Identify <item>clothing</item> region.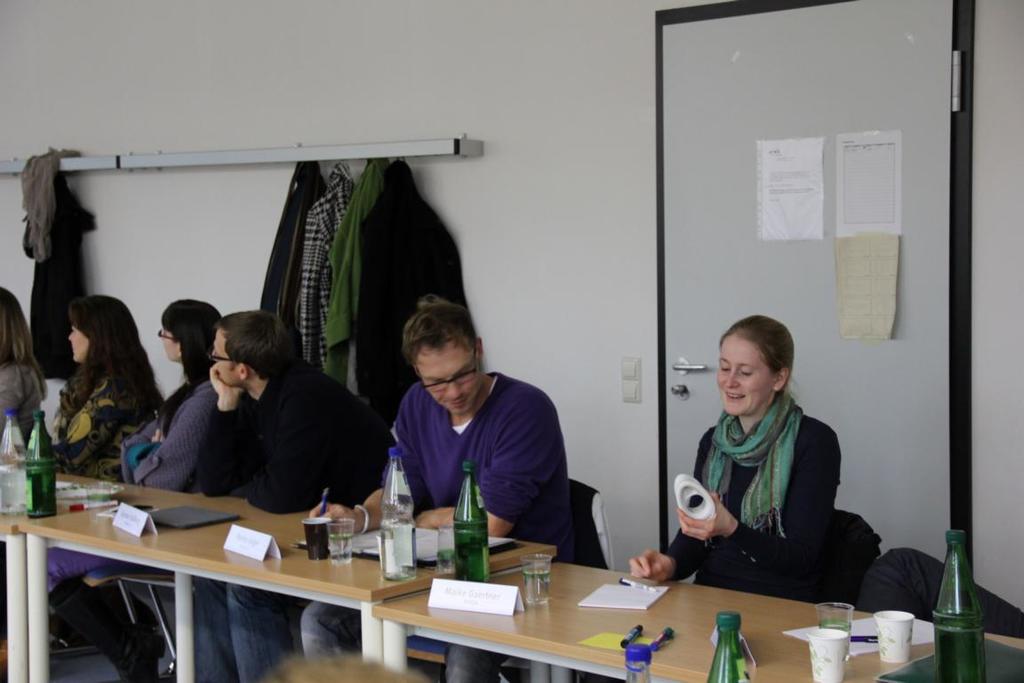
Region: box=[45, 376, 156, 469].
